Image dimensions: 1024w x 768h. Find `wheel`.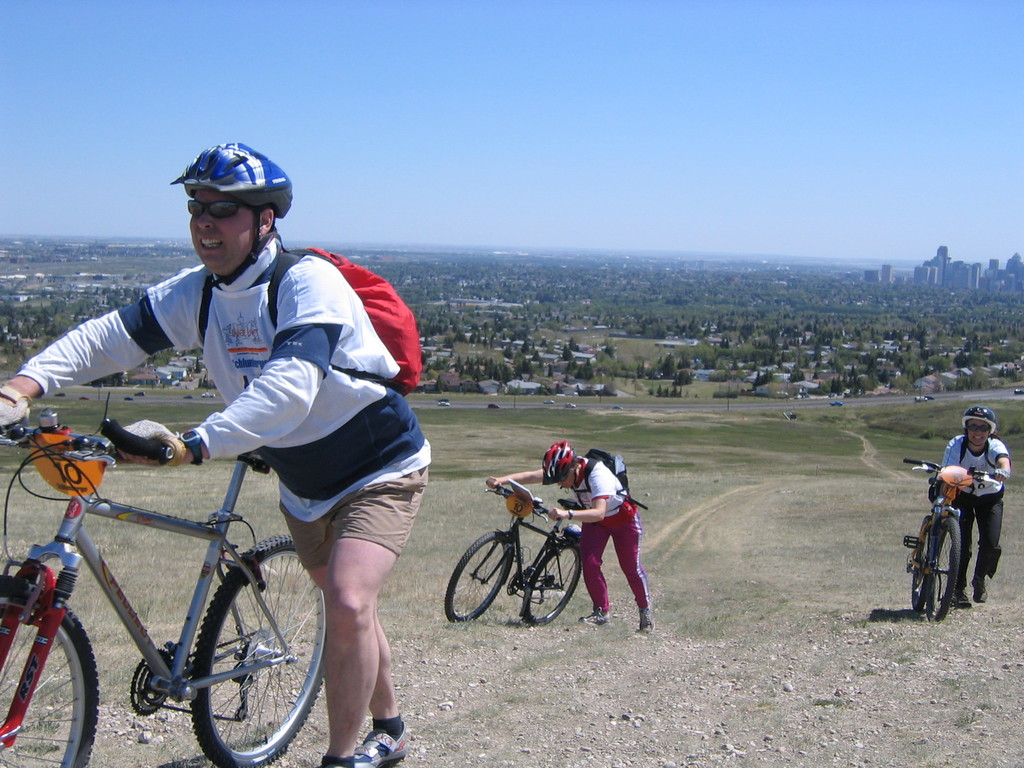
(0, 574, 102, 767).
